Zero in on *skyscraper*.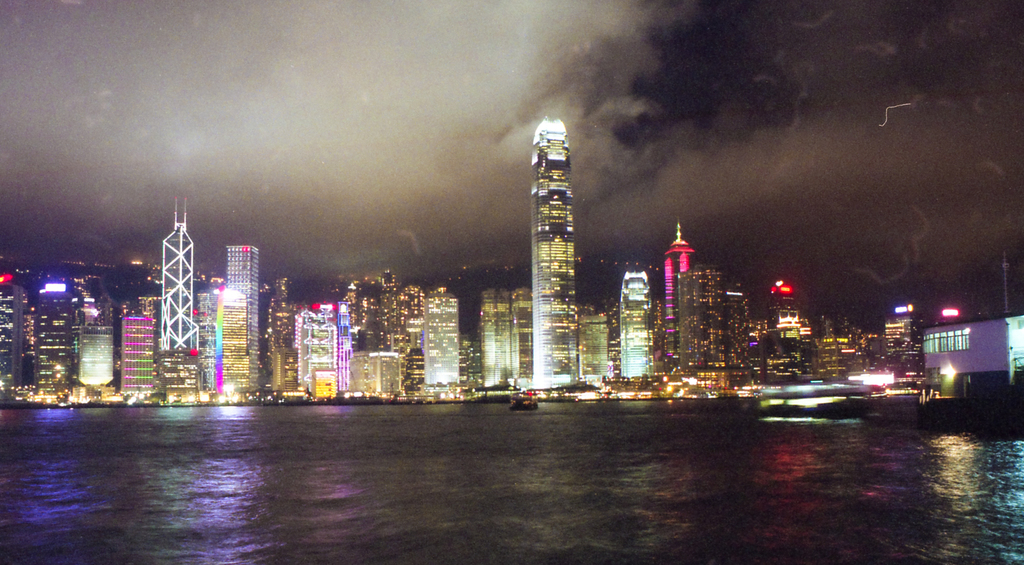
Zeroed in: locate(479, 281, 525, 388).
